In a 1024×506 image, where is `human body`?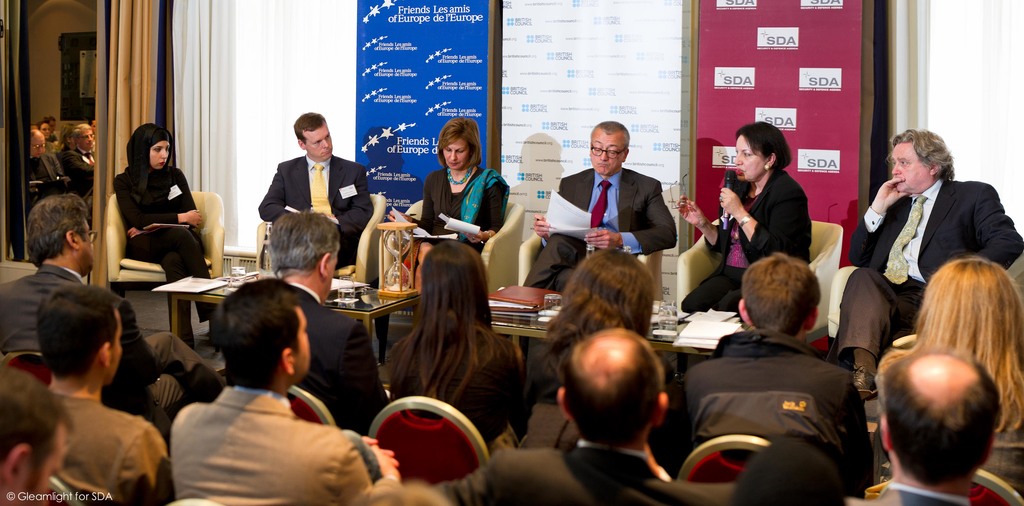
[31, 283, 174, 505].
